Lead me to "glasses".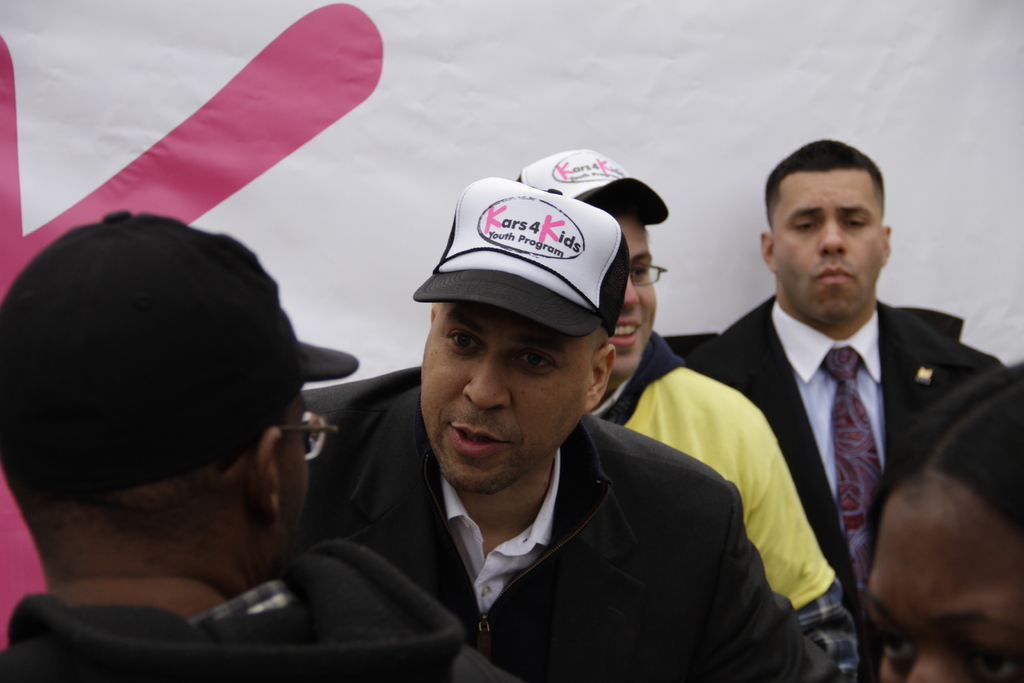
Lead to [630,261,668,290].
